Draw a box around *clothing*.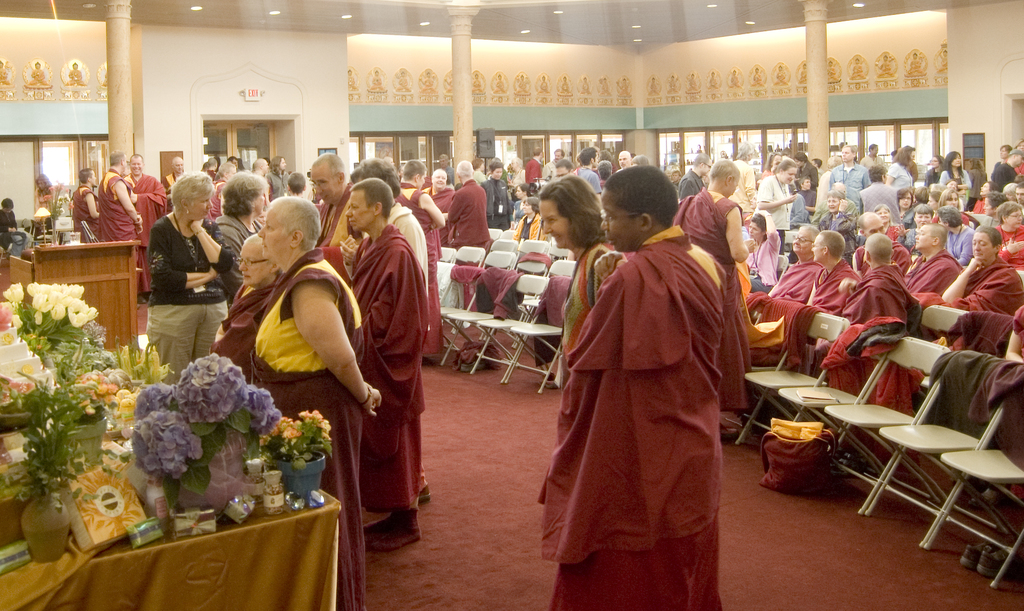
[748,296,831,370].
